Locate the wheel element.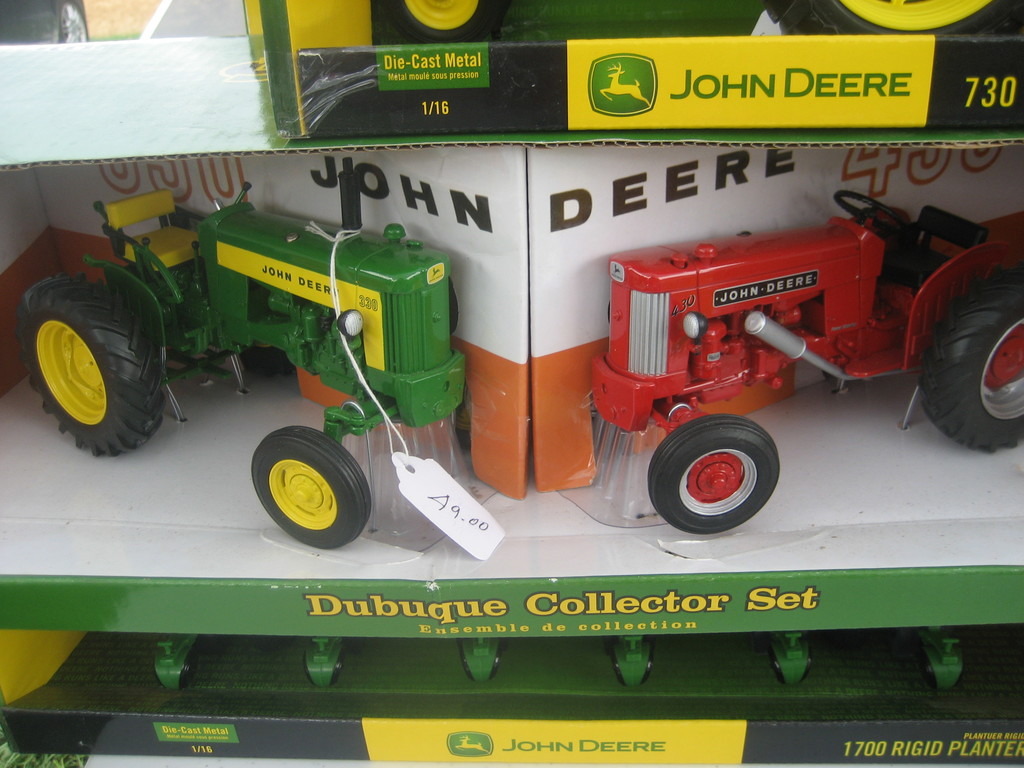
Element bbox: (652,422,796,531).
